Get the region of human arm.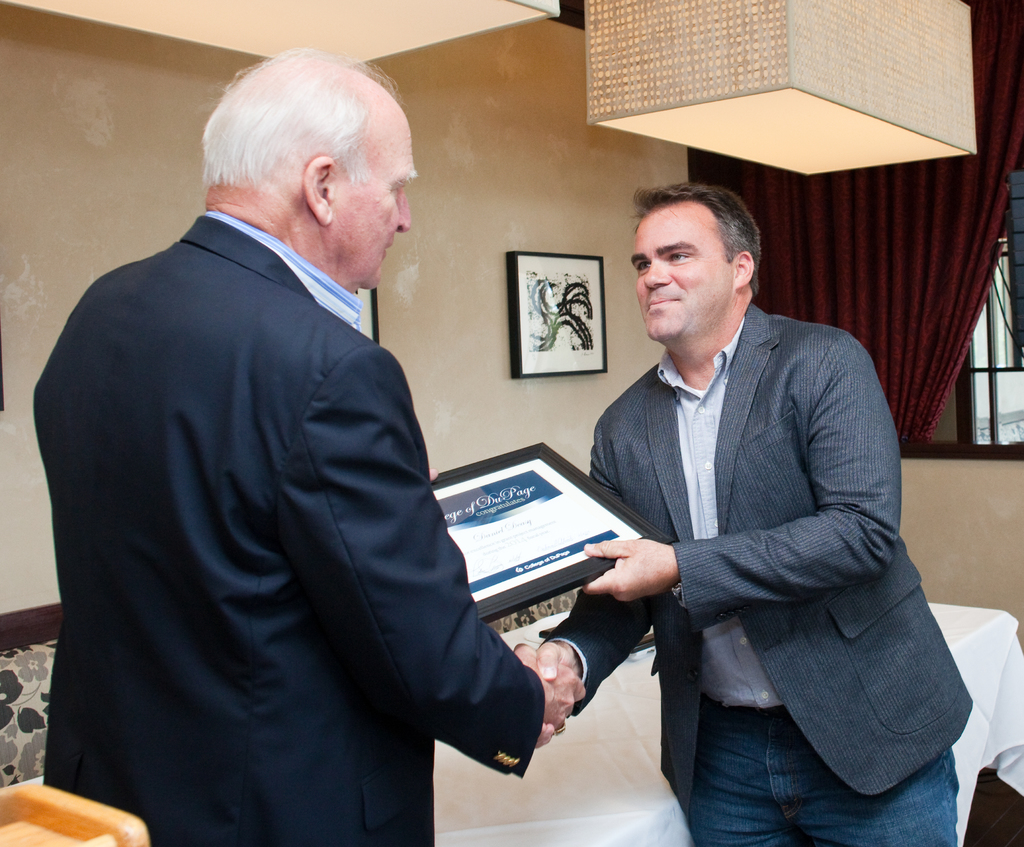
[580, 357, 900, 624].
